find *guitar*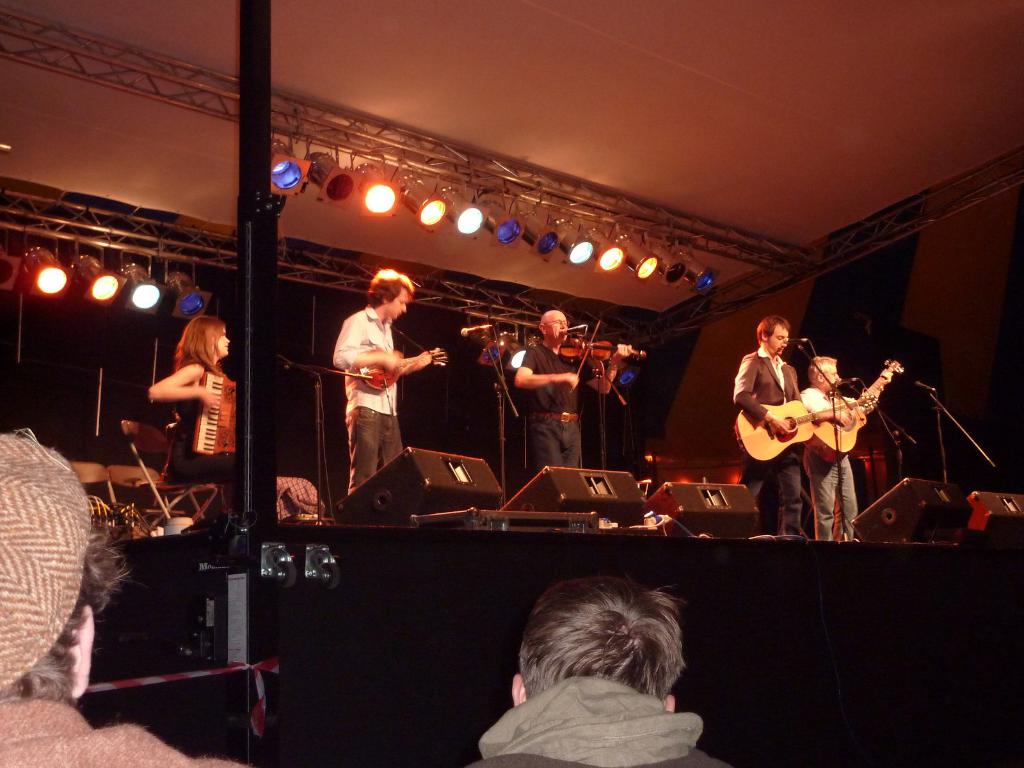
735,397,880,463
